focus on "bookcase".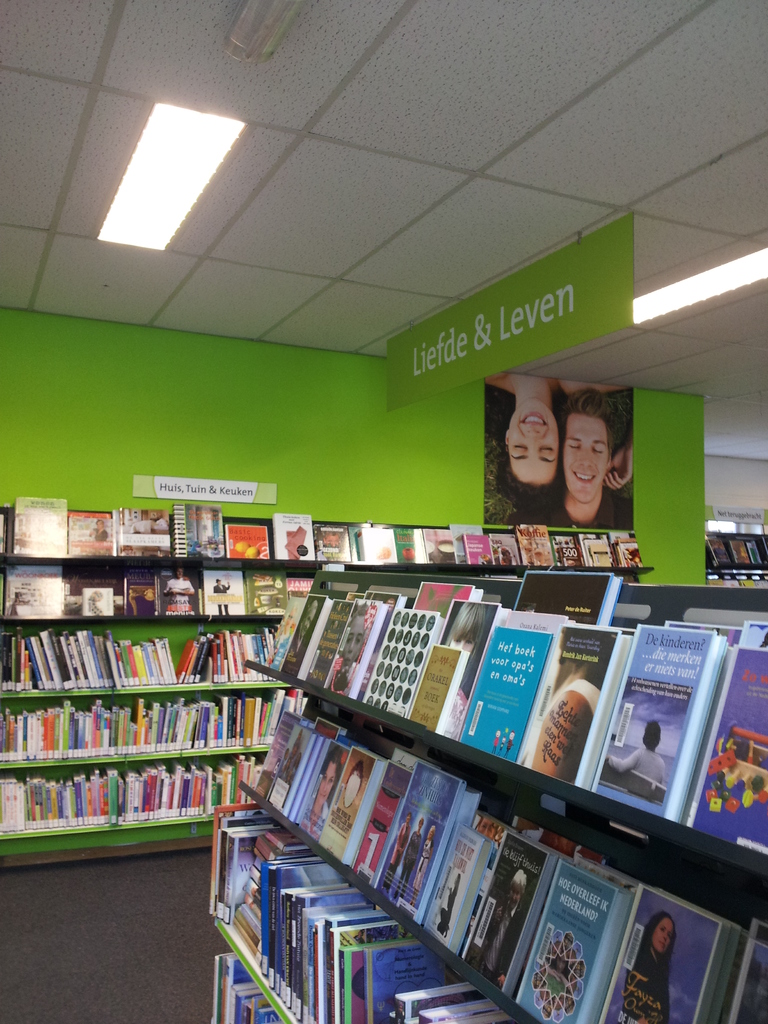
Focused at bbox(11, 575, 300, 865).
